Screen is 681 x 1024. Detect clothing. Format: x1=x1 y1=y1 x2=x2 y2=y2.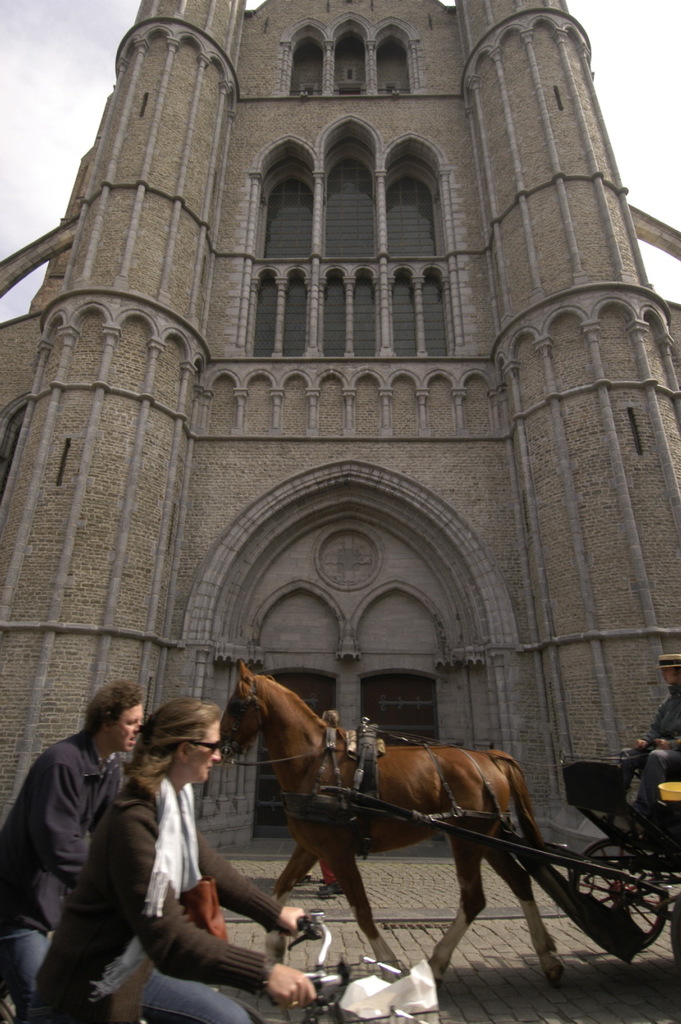
x1=620 y1=685 x2=680 y2=826.
